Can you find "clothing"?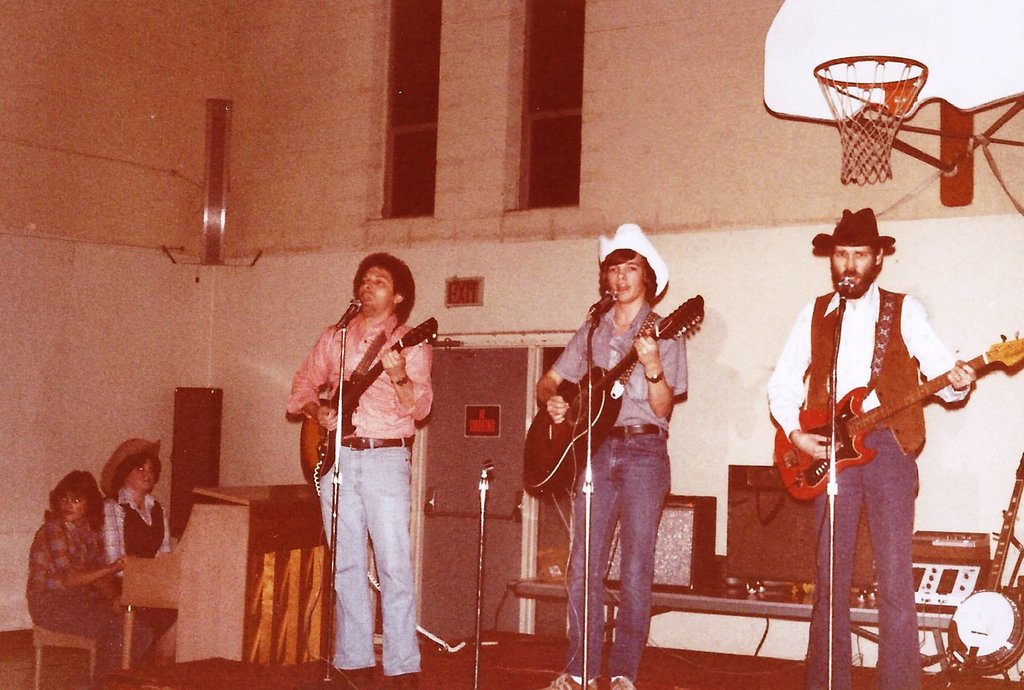
Yes, bounding box: detection(283, 310, 433, 677).
